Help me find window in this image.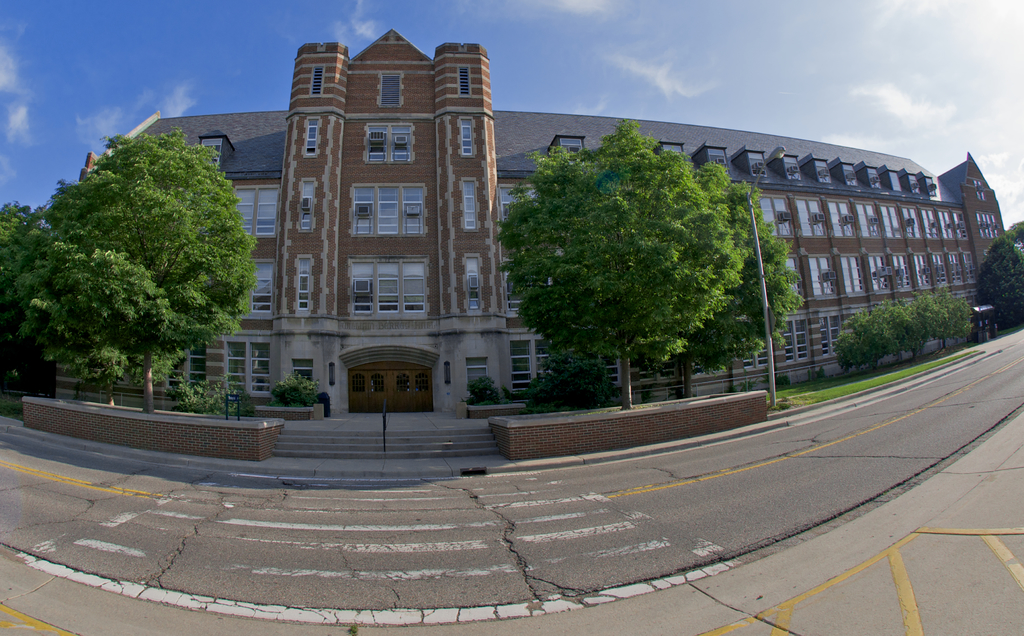
Found it: l=961, t=250, r=973, b=282.
